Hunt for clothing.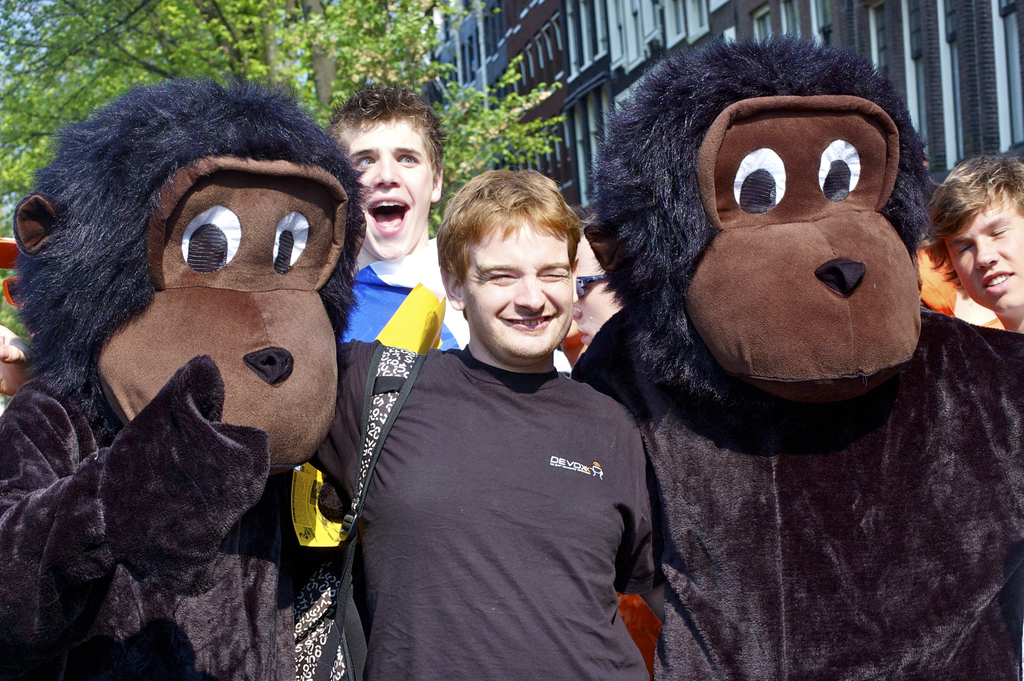
Hunted down at crop(289, 340, 676, 680).
